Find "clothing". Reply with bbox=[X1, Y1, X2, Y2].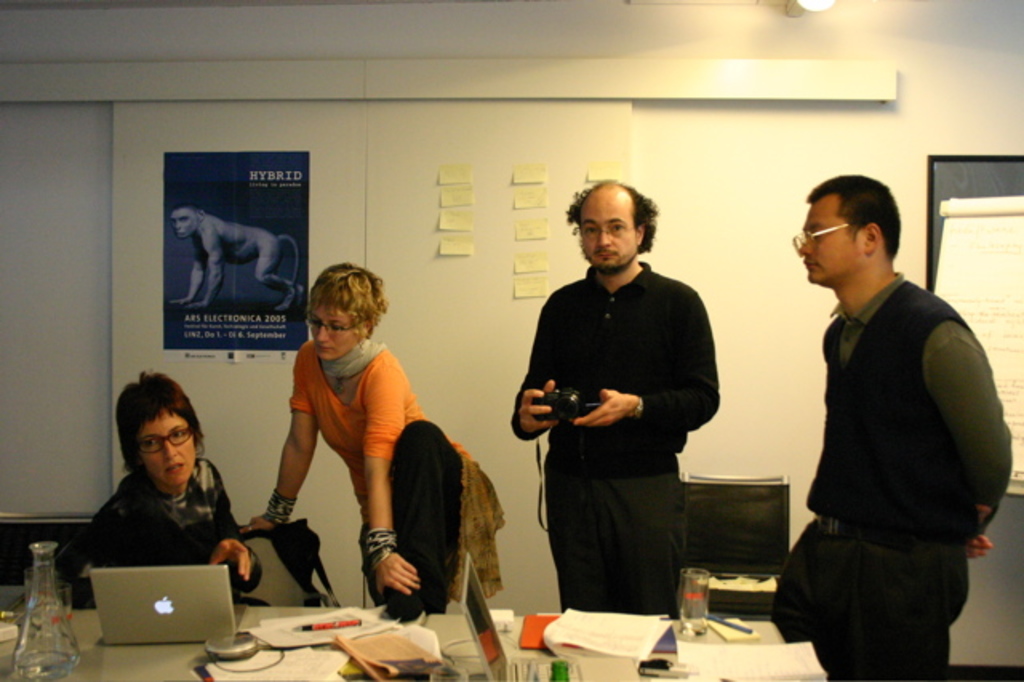
bbox=[294, 325, 517, 637].
